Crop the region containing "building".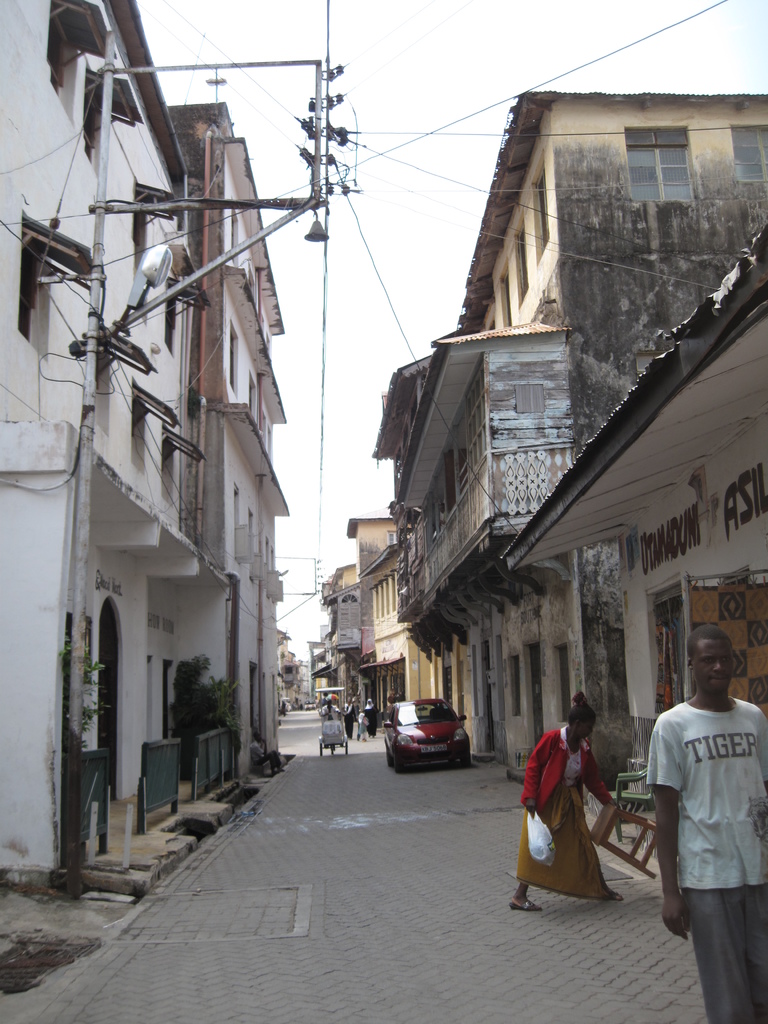
Crop region: crop(2, 0, 201, 872).
